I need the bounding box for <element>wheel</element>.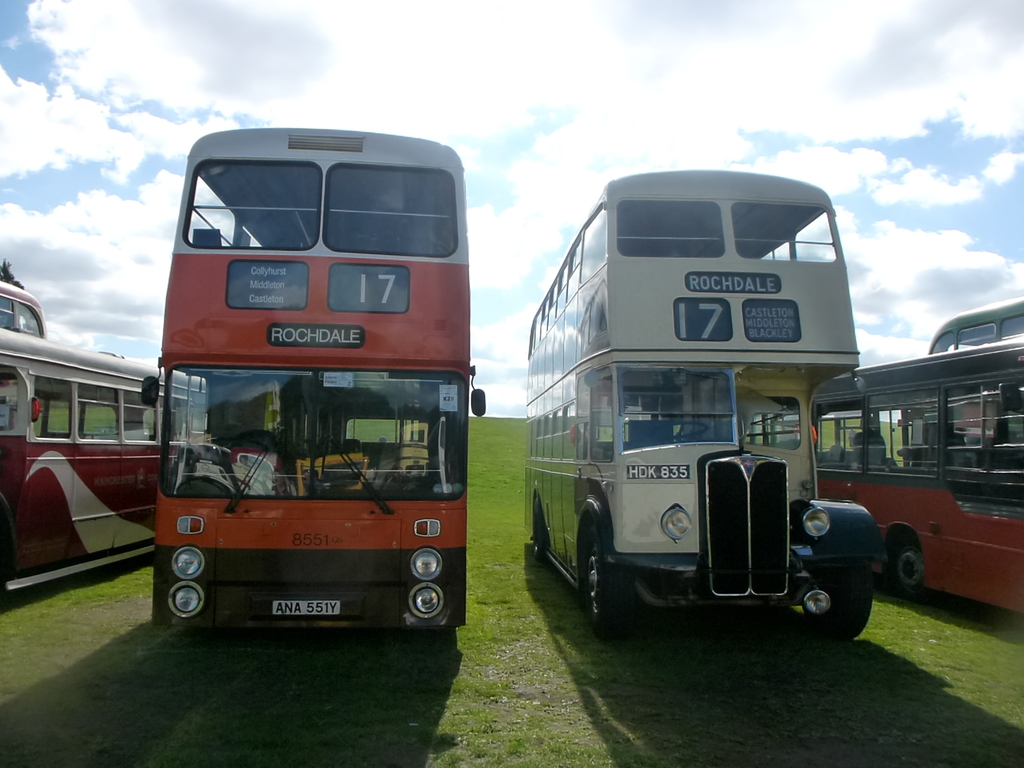
Here it is: select_region(659, 412, 713, 446).
